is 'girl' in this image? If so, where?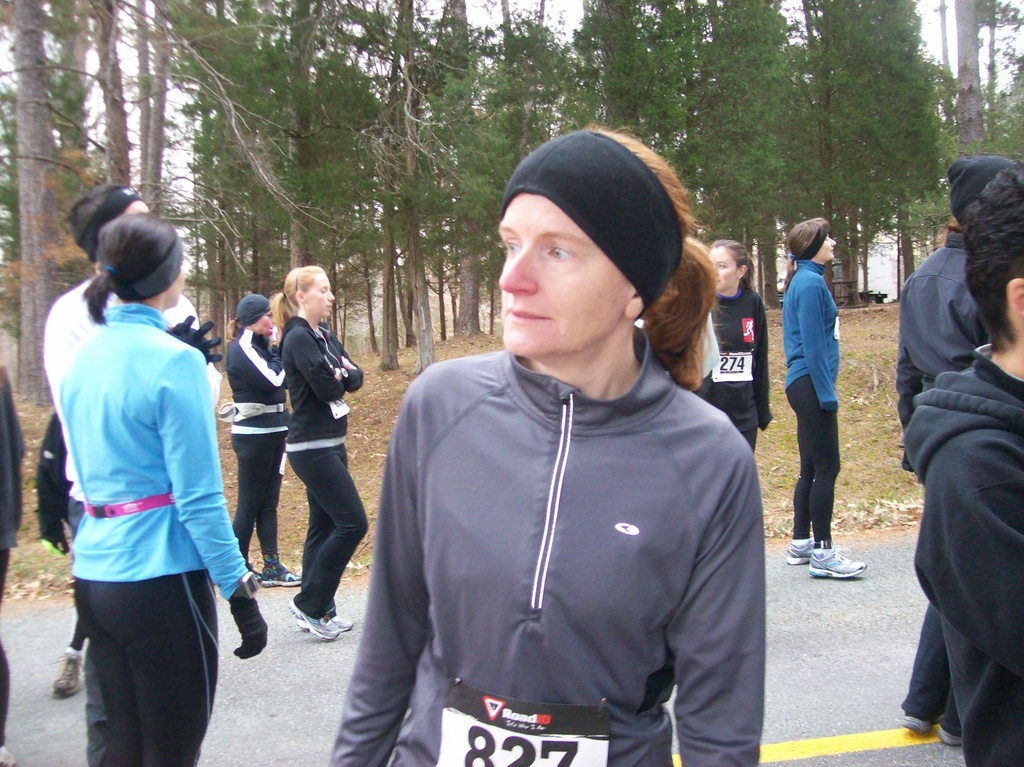
Yes, at [268,266,370,641].
